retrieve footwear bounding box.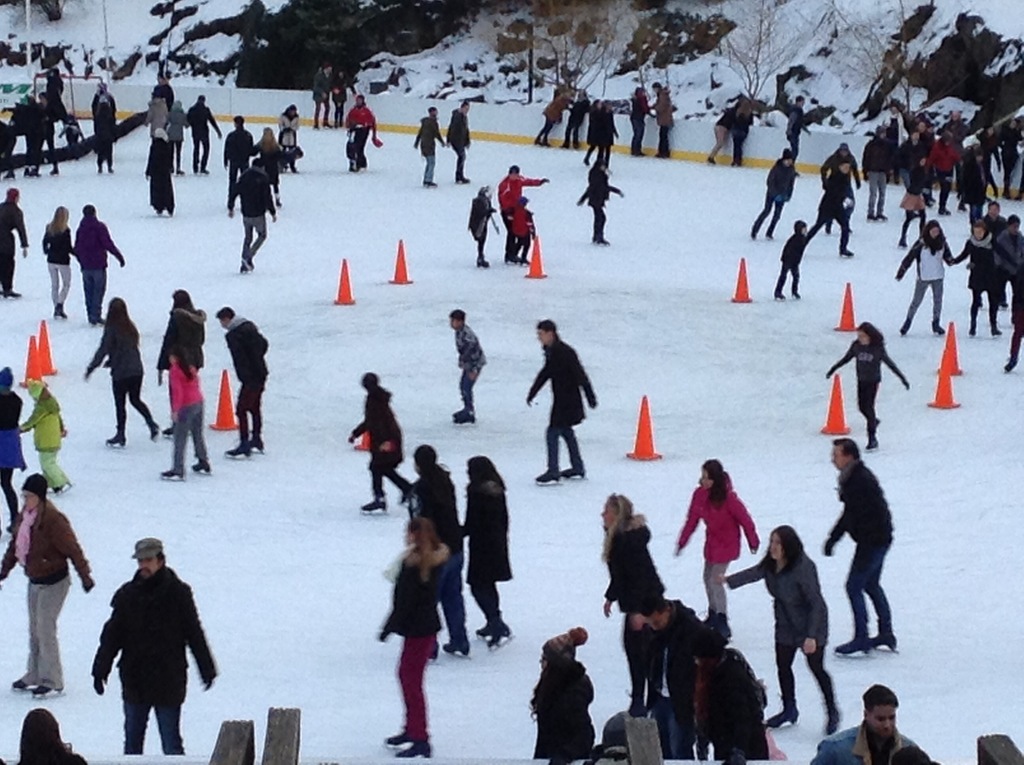
Bounding box: 459,409,475,423.
